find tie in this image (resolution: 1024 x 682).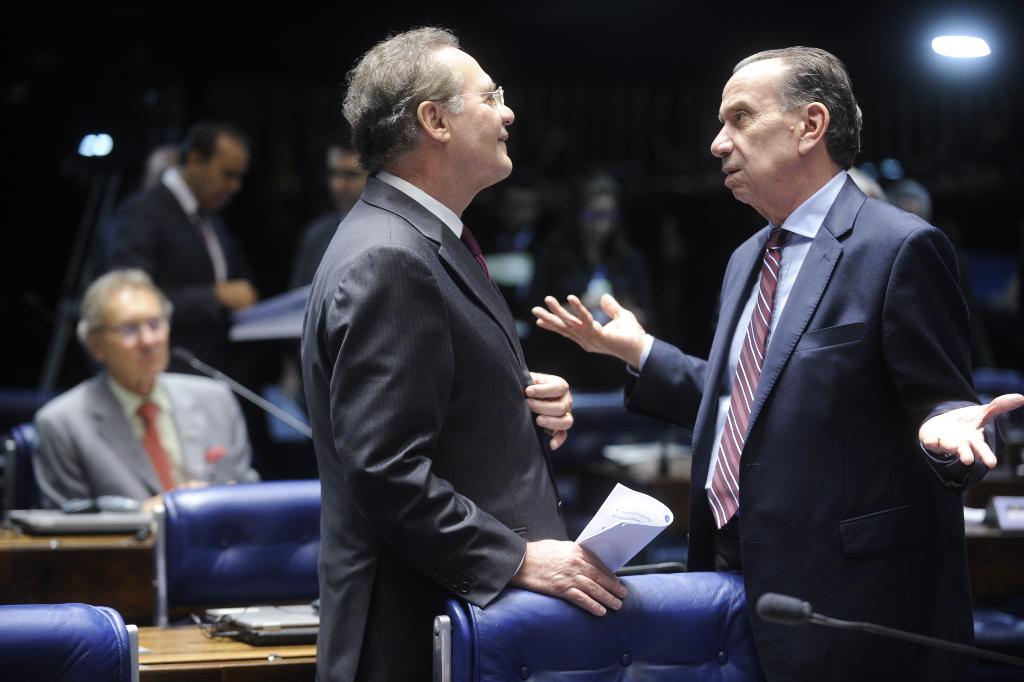
708,229,787,530.
